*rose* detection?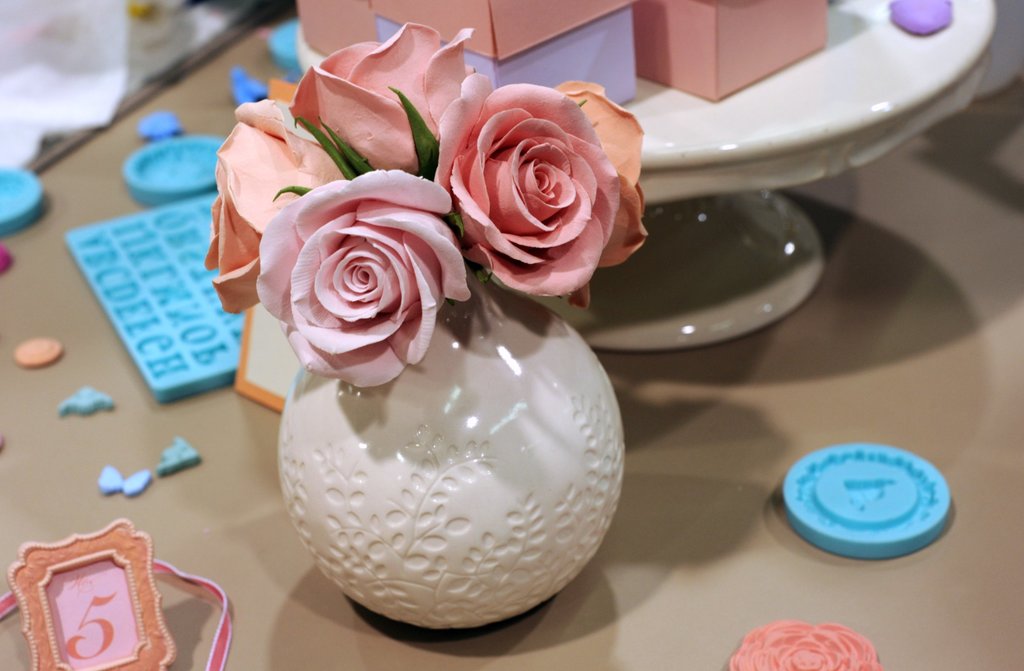
{"x1": 448, "y1": 88, "x2": 620, "y2": 300}
